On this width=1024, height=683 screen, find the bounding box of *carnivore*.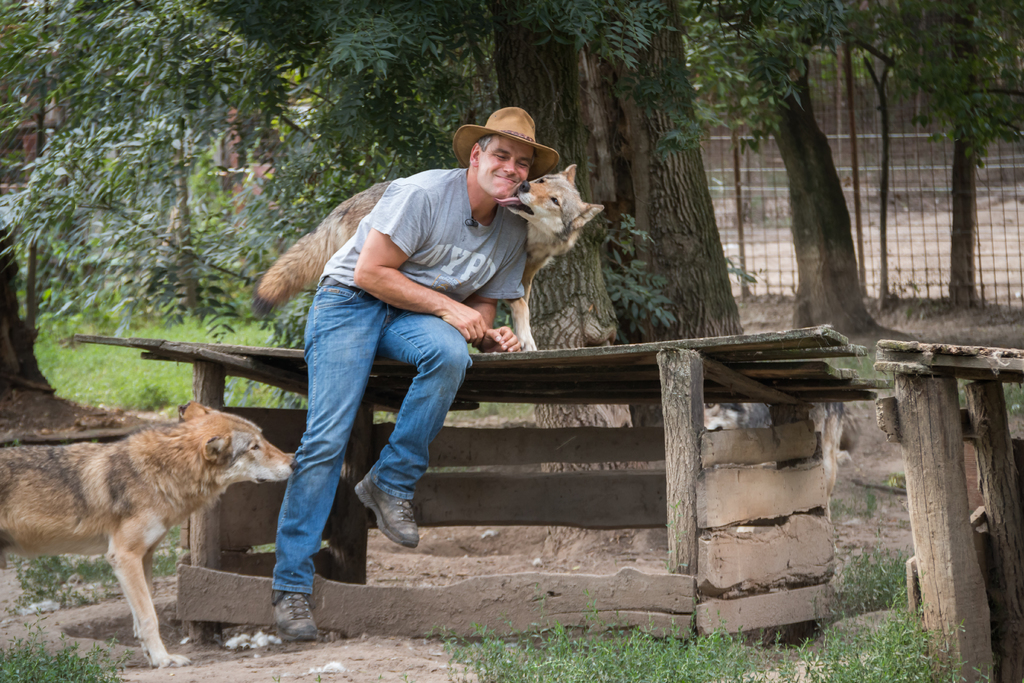
Bounding box: 287 99 531 646.
